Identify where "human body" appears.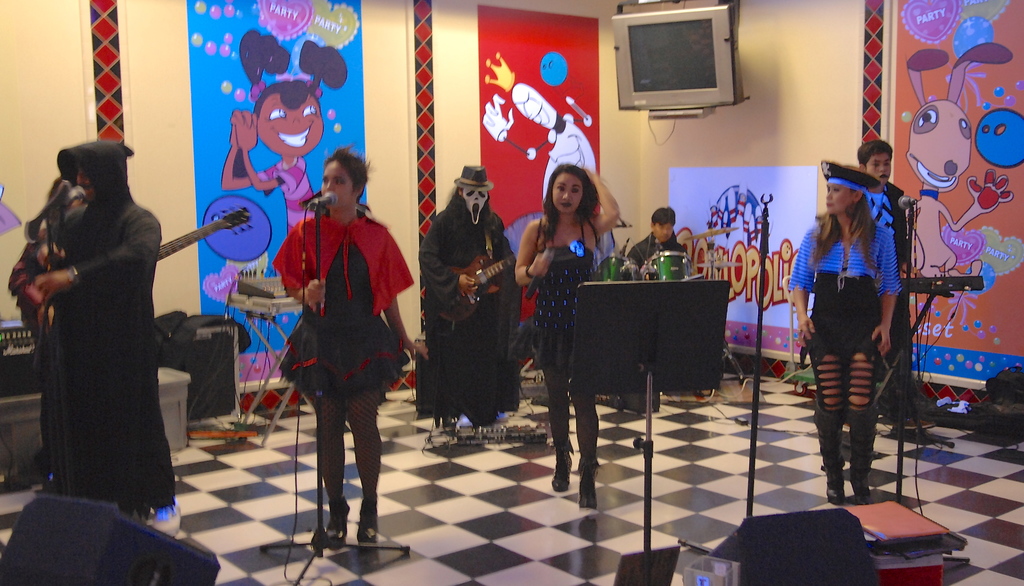
Appears at [x1=260, y1=150, x2=424, y2=542].
